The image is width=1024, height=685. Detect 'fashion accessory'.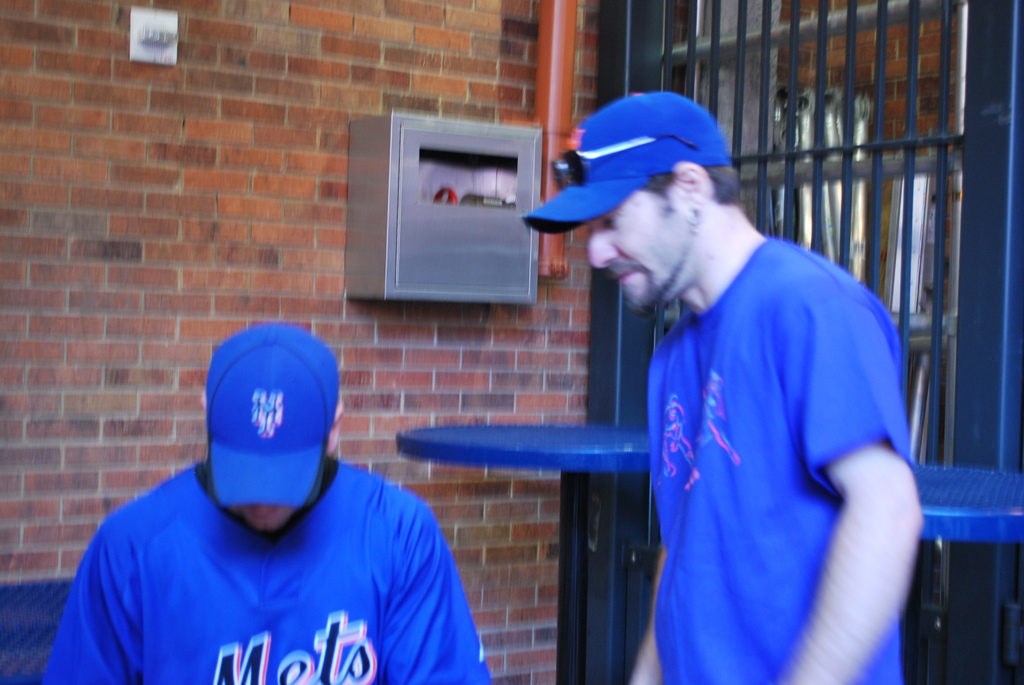
Detection: {"x1": 550, "y1": 129, "x2": 703, "y2": 188}.
